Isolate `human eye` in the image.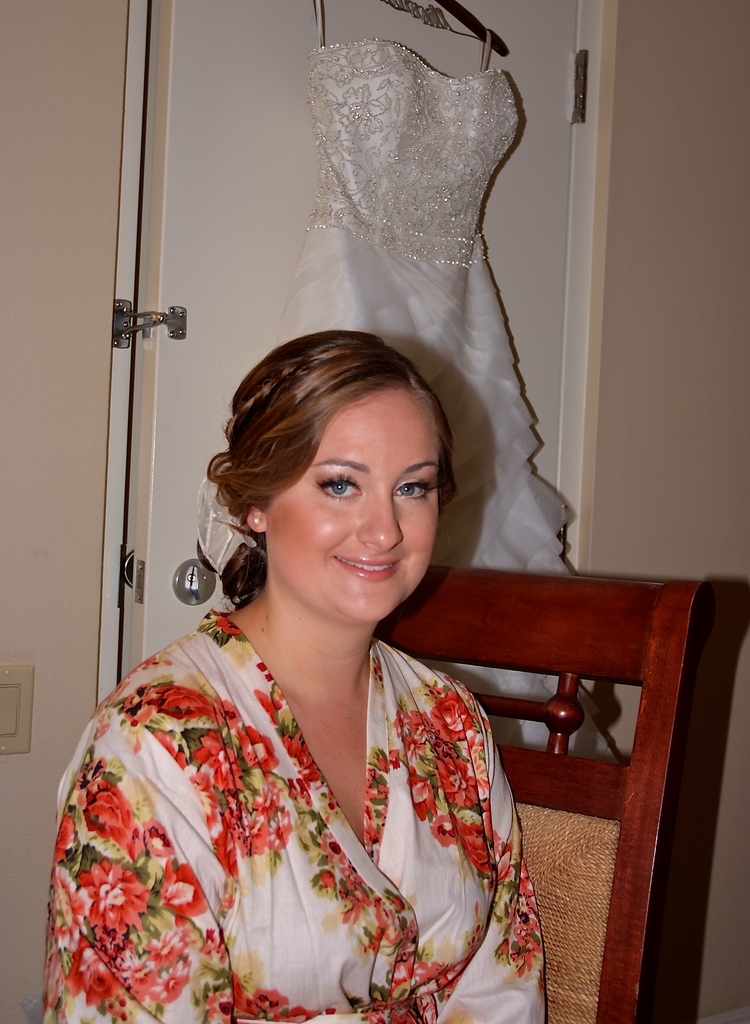
Isolated region: <bbox>392, 473, 434, 506</bbox>.
